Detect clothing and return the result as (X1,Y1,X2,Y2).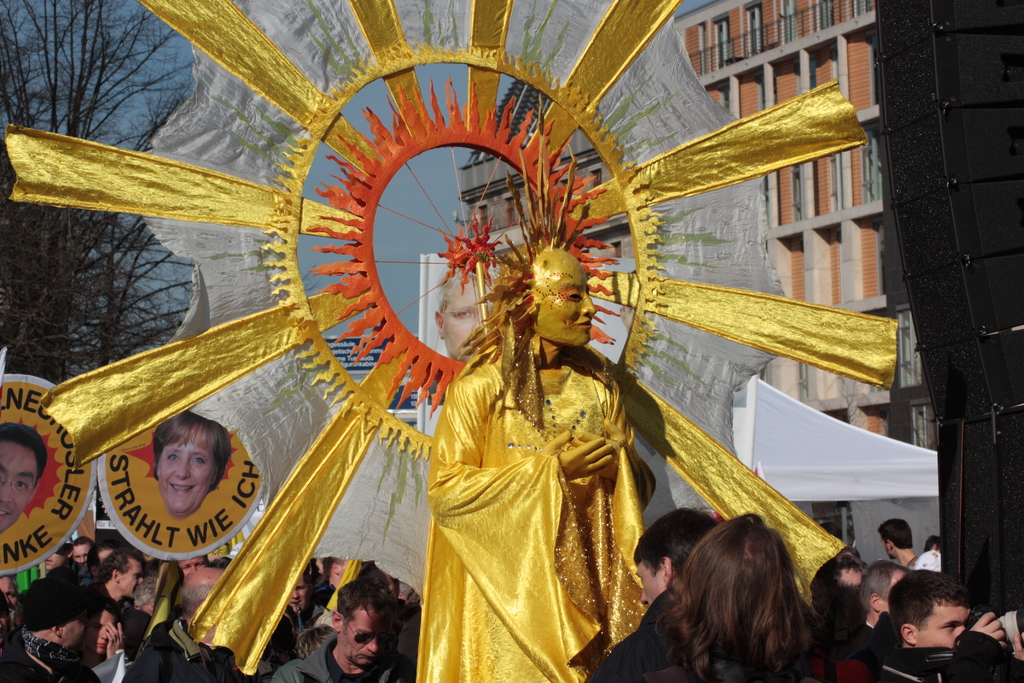
(835,624,898,654).
